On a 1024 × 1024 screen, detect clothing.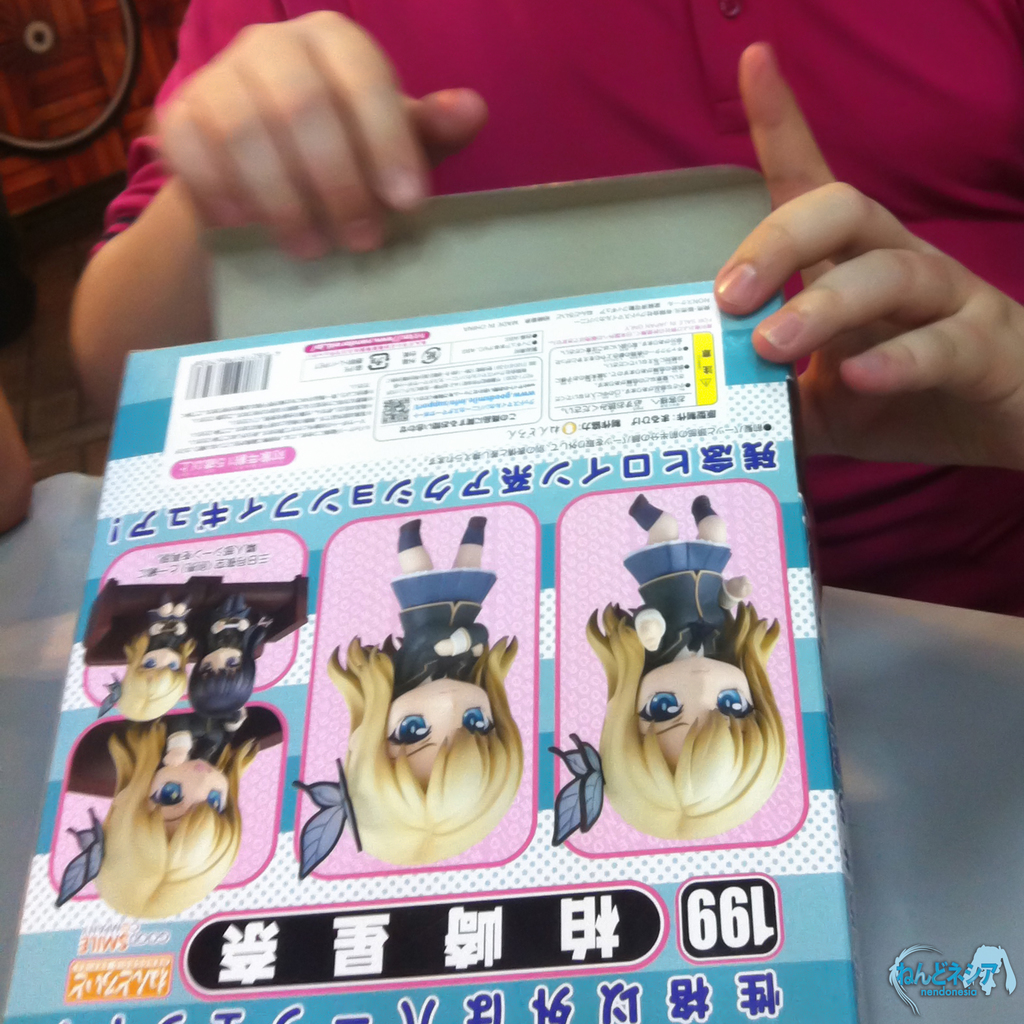
BBox(161, 709, 239, 764).
